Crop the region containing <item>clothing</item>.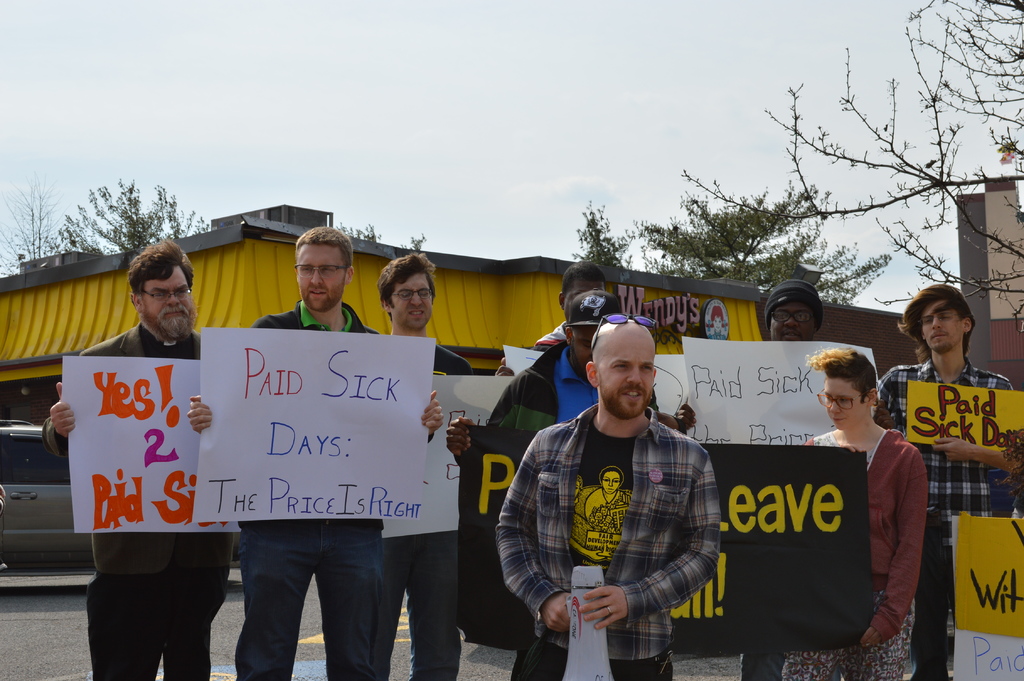
Crop region: [x1=42, y1=316, x2=233, y2=680].
